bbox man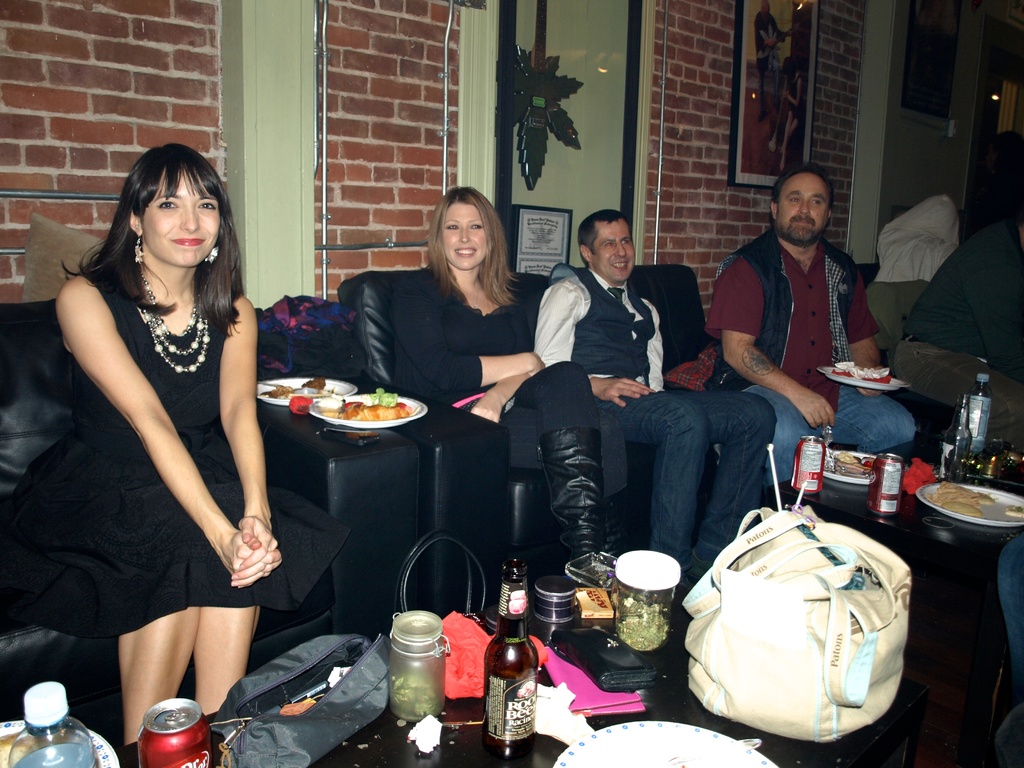
[left=532, top=208, right=779, bottom=577]
